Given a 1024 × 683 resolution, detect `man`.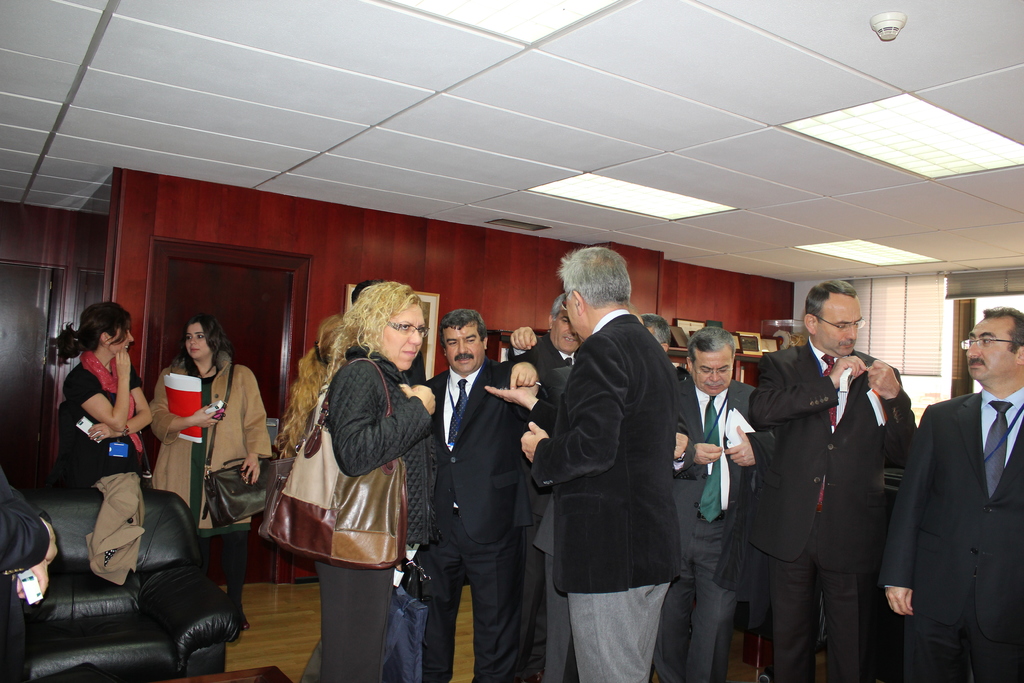
[left=420, top=312, right=529, bottom=682].
